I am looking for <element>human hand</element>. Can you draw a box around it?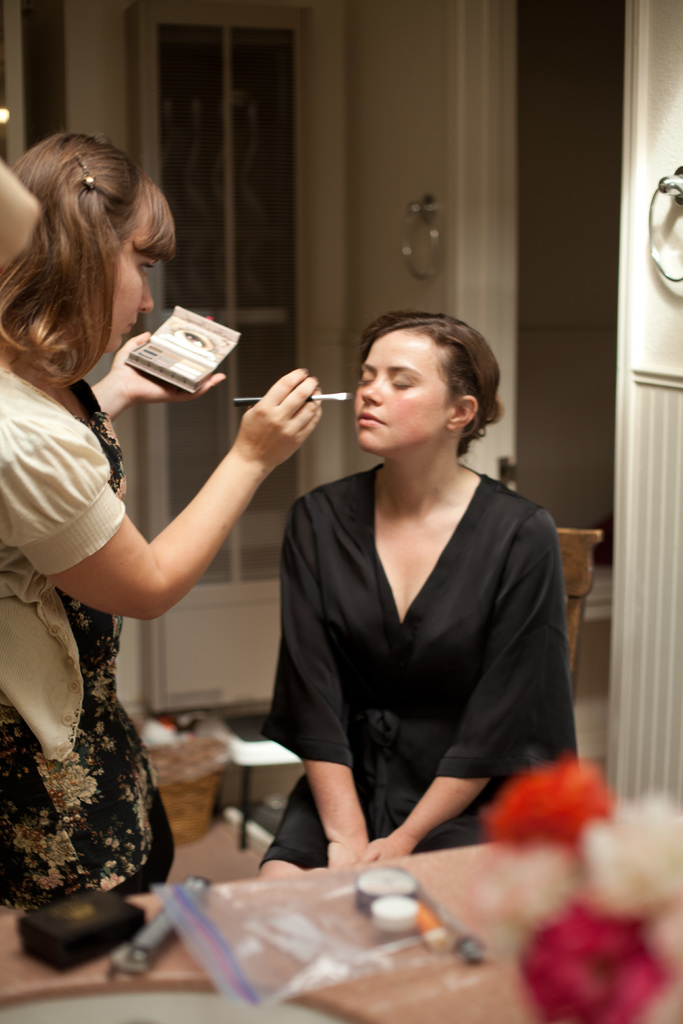
Sure, the bounding box is {"x1": 229, "y1": 367, "x2": 331, "y2": 461}.
